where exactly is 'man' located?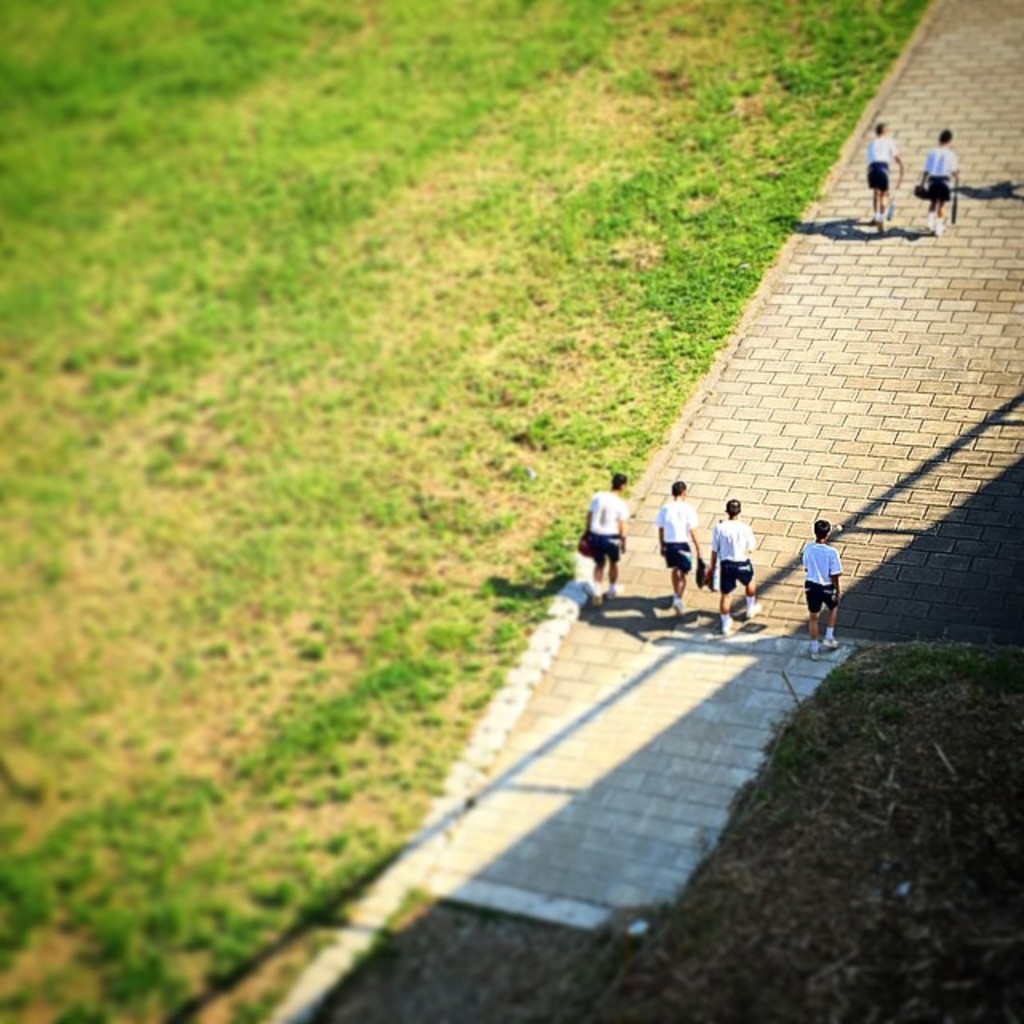
Its bounding box is <box>704,494,755,630</box>.
